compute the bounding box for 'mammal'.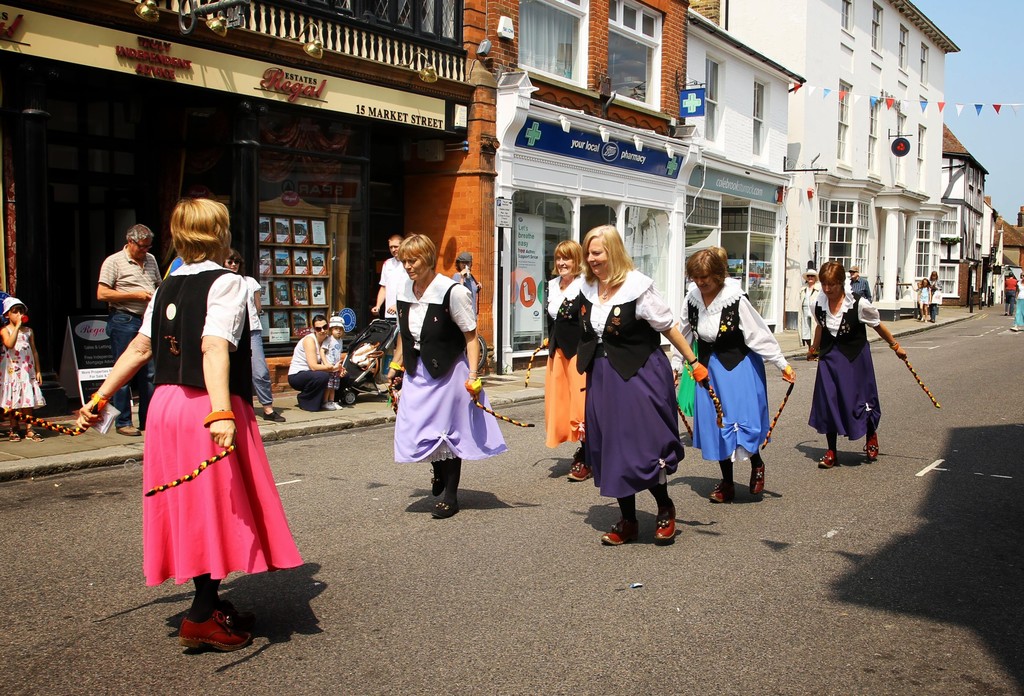
x1=929, y1=269, x2=939, y2=321.
